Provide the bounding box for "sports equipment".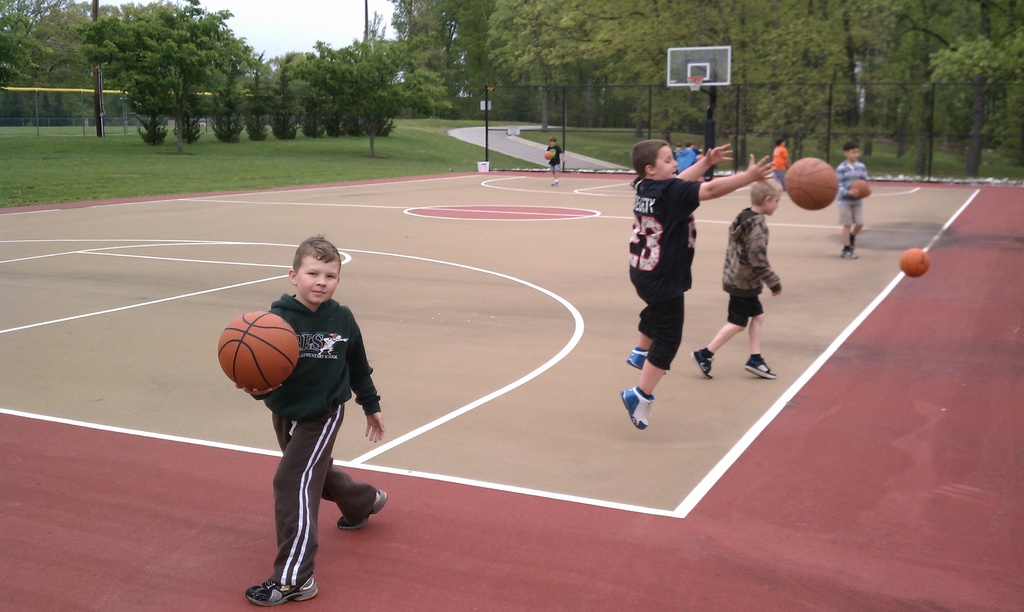
select_region(545, 150, 553, 158).
